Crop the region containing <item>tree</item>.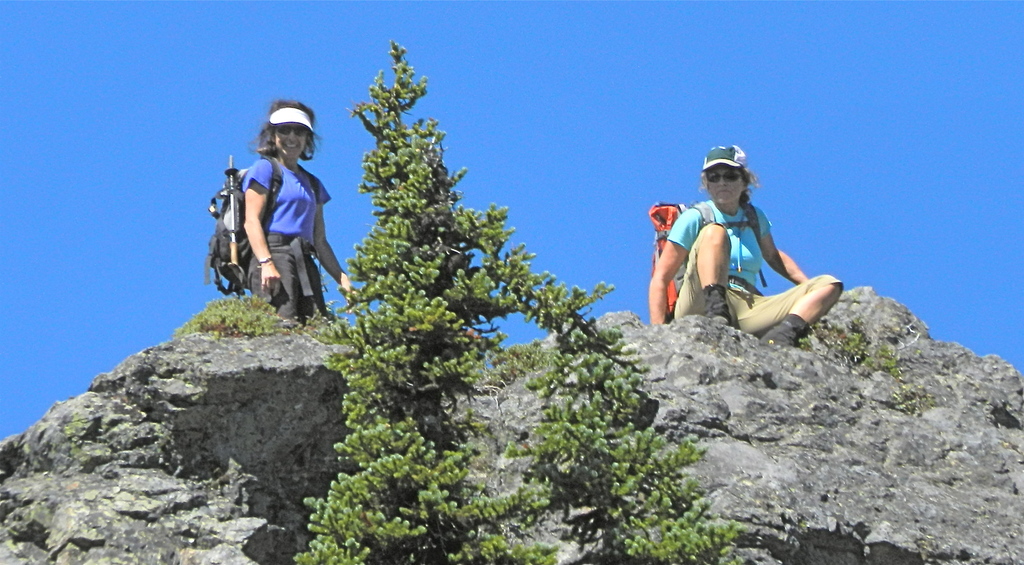
Crop region: region(452, 197, 733, 564).
